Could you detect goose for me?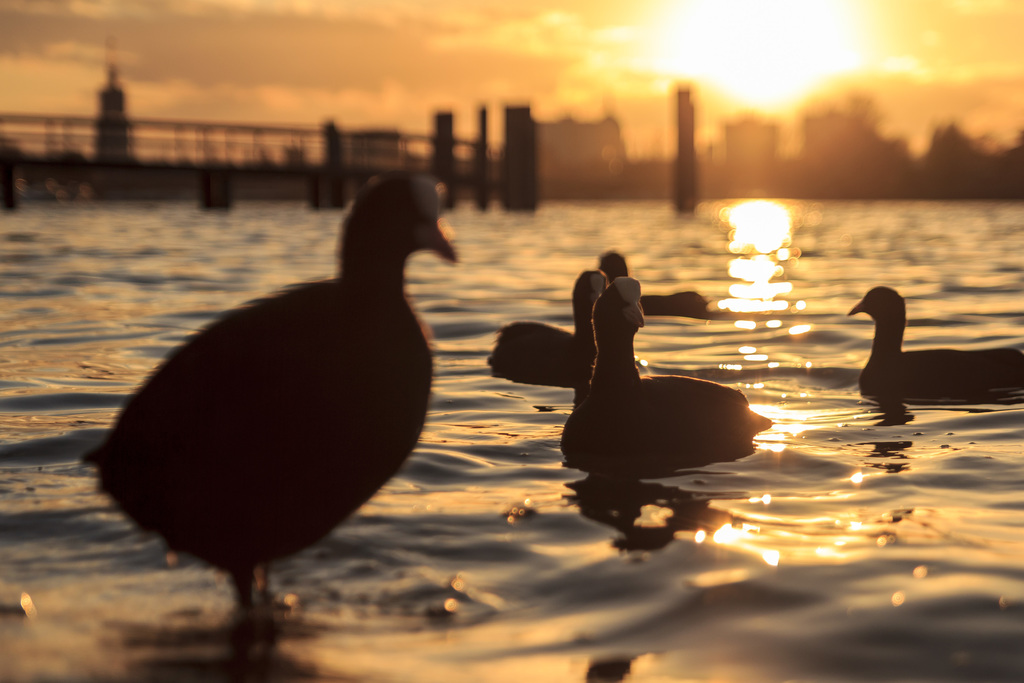
Detection result: x1=486 y1=269 x2=610 y2=384.
